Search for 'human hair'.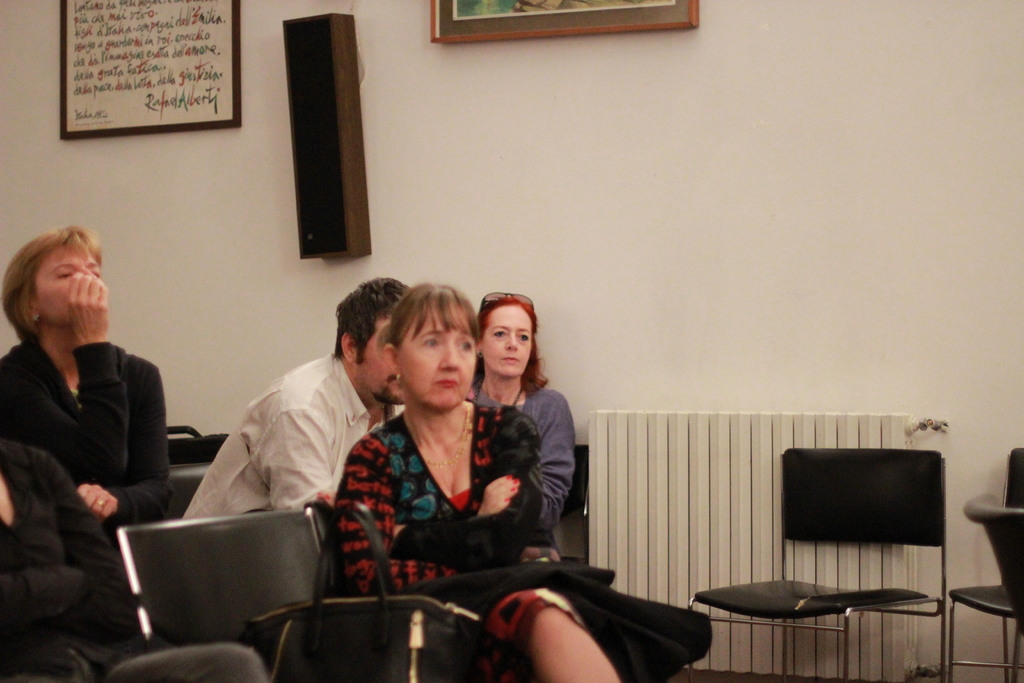
Found at rect(328, 276, 415, 373).
